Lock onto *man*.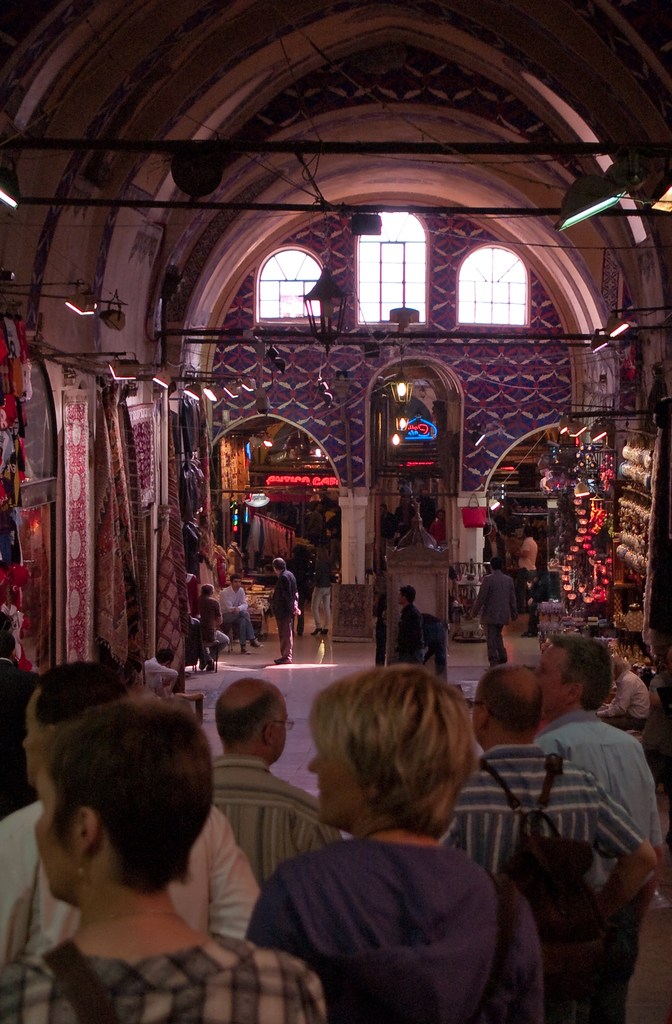
Locked: {"x1": 472, "y1": 555, "x2": 518, "y2": 670}.
